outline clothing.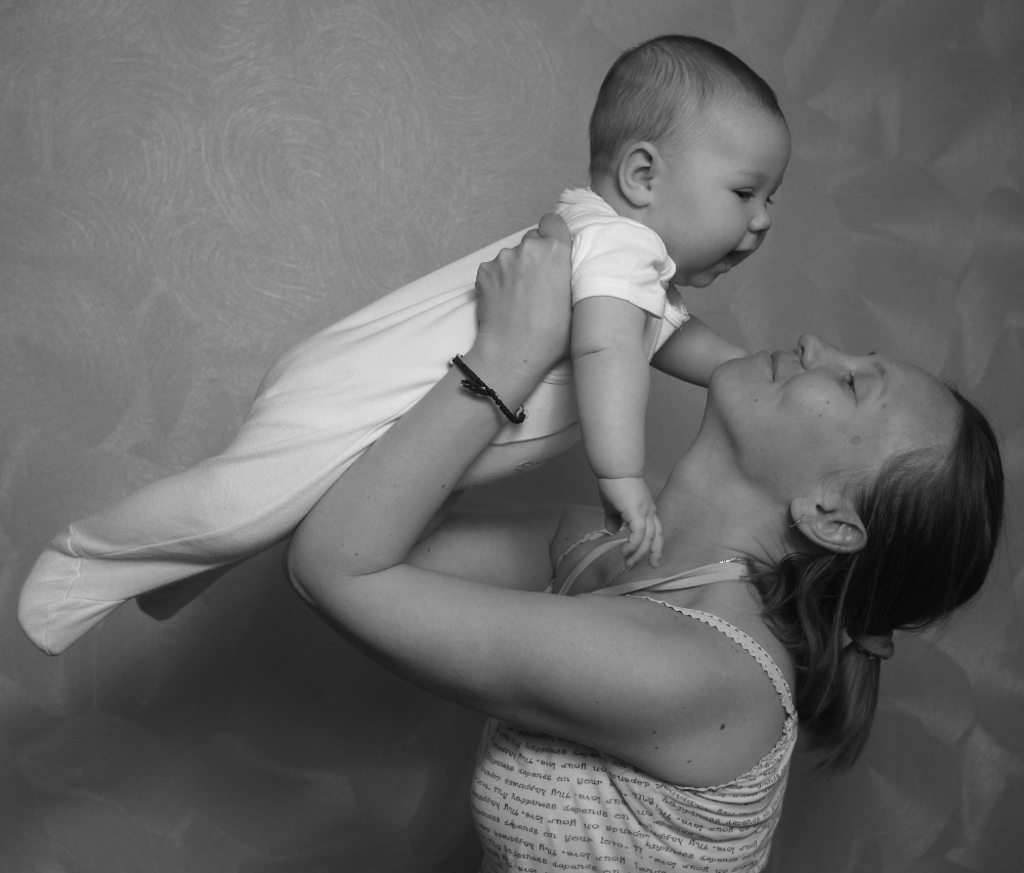
Outline: locate(74, 166, 739, 688).
